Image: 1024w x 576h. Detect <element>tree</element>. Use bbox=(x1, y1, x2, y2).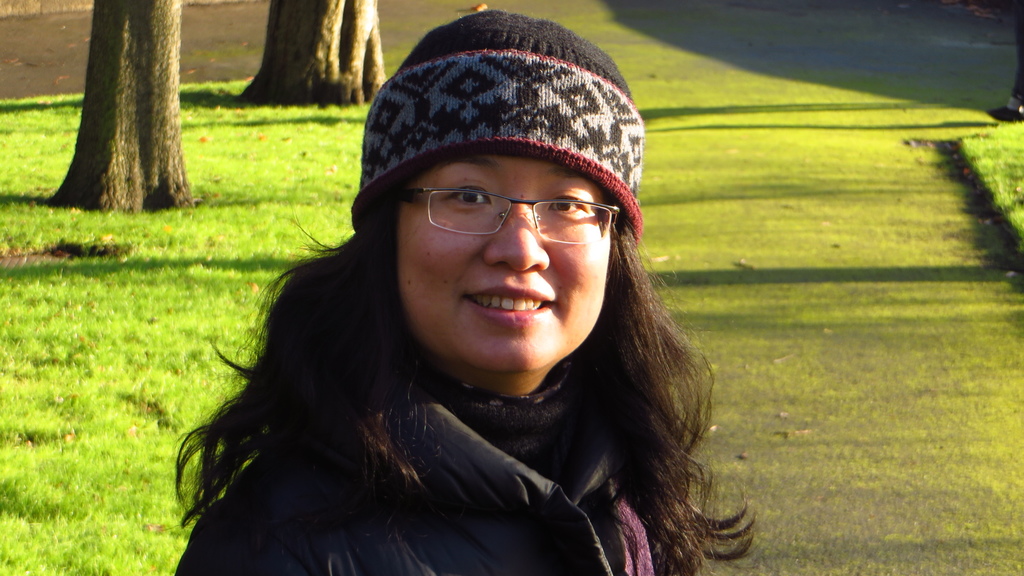
bbox=(239, 0, 381, 110).
